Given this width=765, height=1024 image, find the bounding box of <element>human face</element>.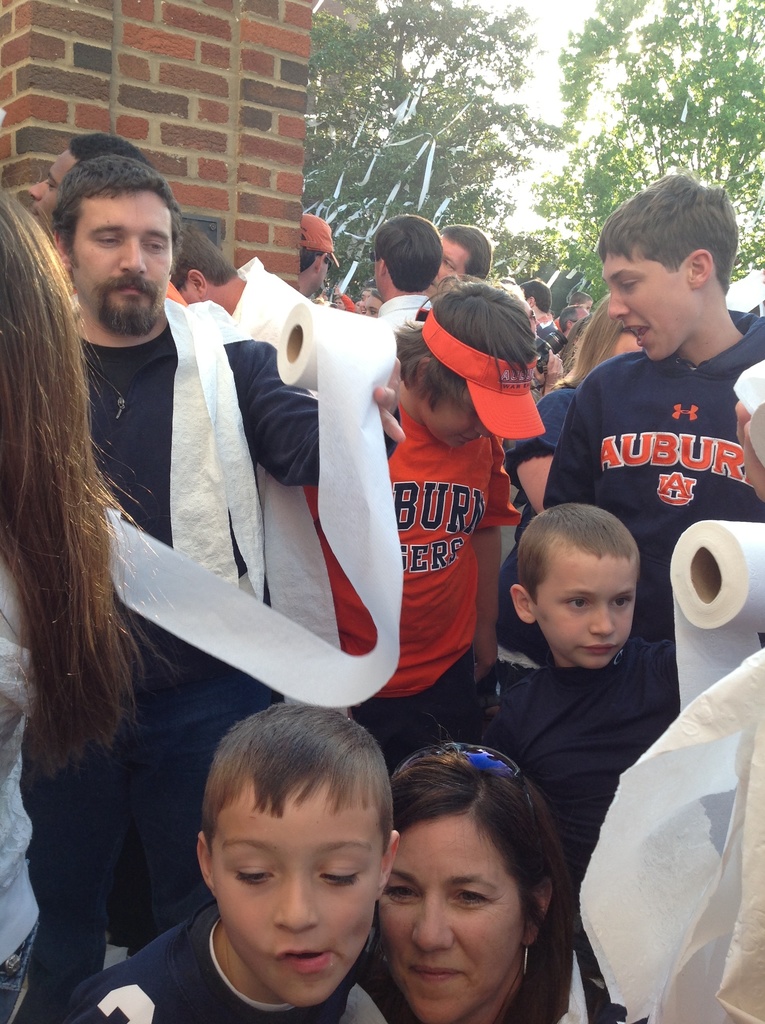
left=534, top=554, right=639, bottom=671.
